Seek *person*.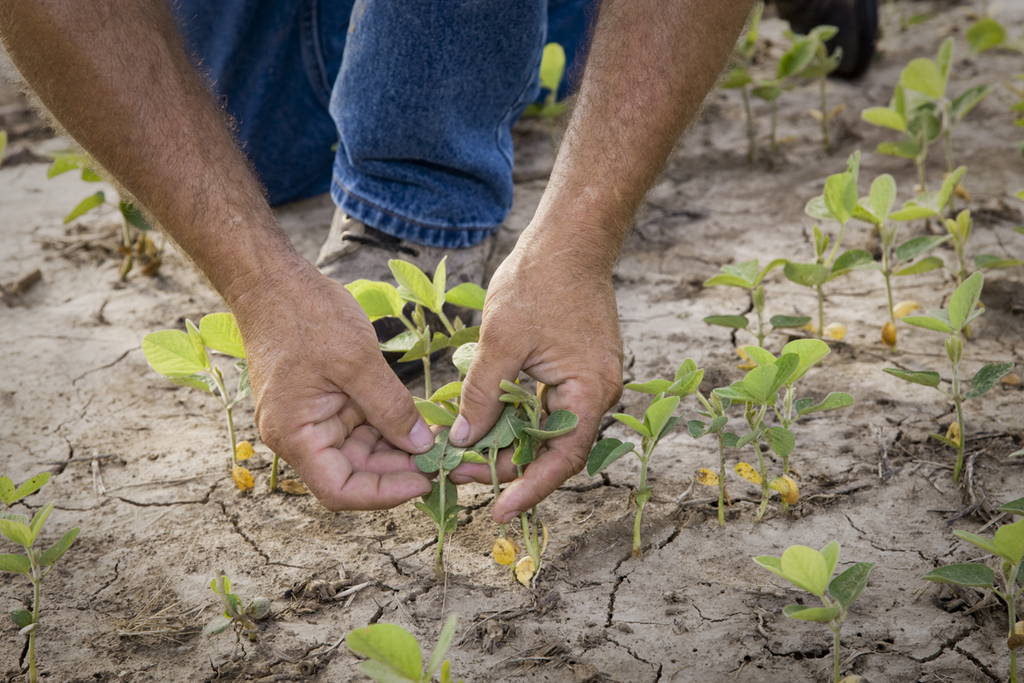
(x1=0, y1=0, x2=756, y2=528).
